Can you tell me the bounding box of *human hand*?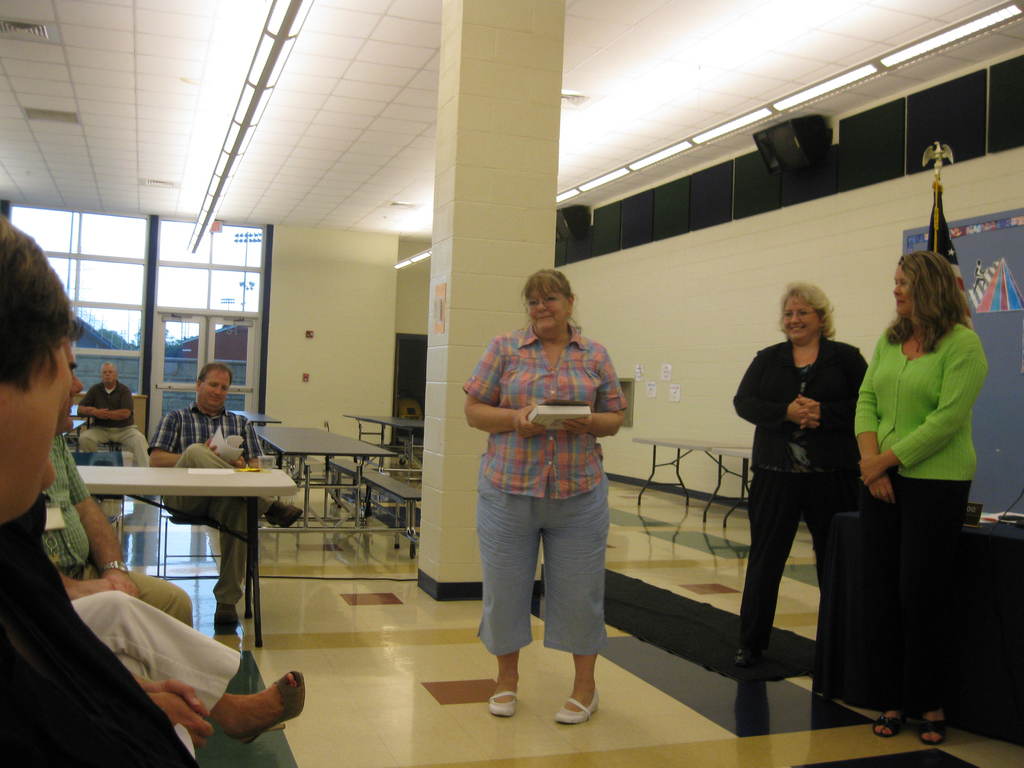
<box>142,683,214,719</box>.
